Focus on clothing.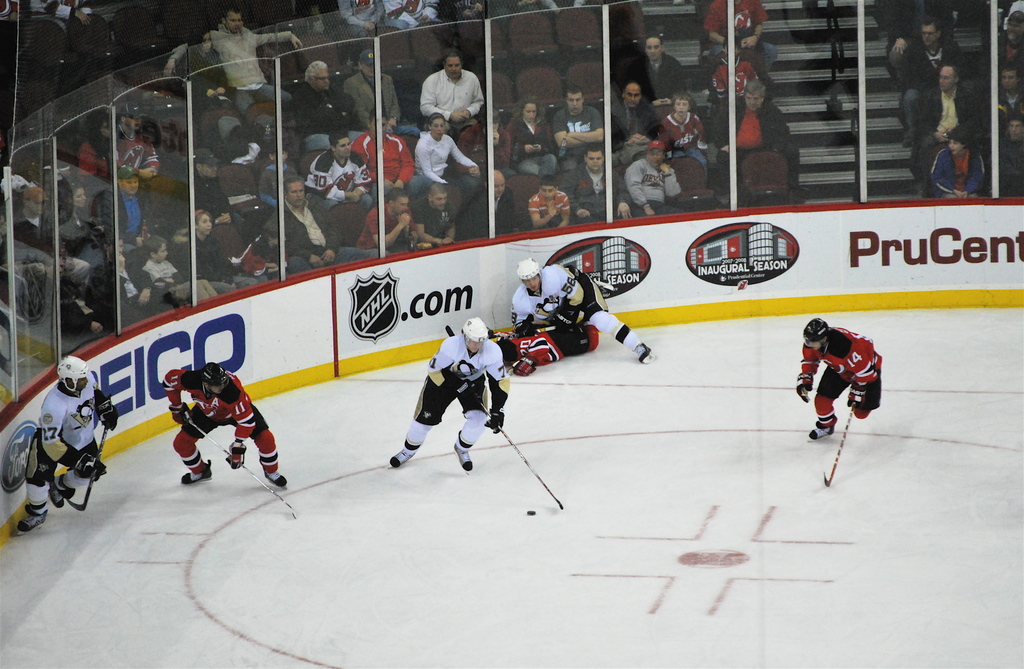
Focused at locate(927, 145, 979, 205).
